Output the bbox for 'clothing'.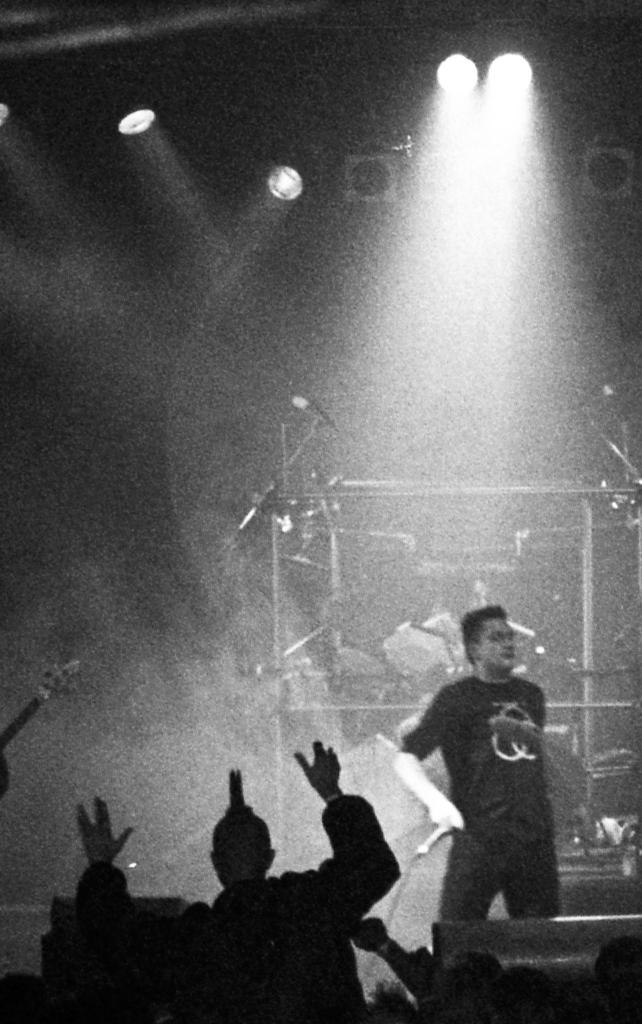
[x1=395, y1=635, x2=571, y2=953].
